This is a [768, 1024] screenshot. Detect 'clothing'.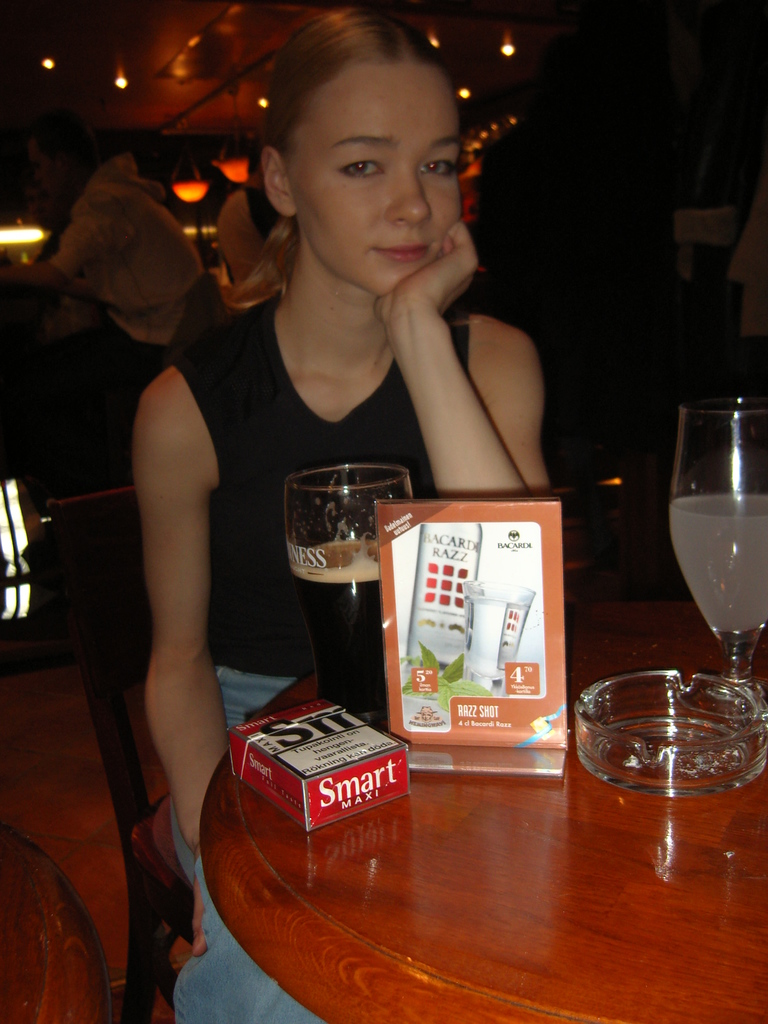
locate(171, 292, 477, 1023).
